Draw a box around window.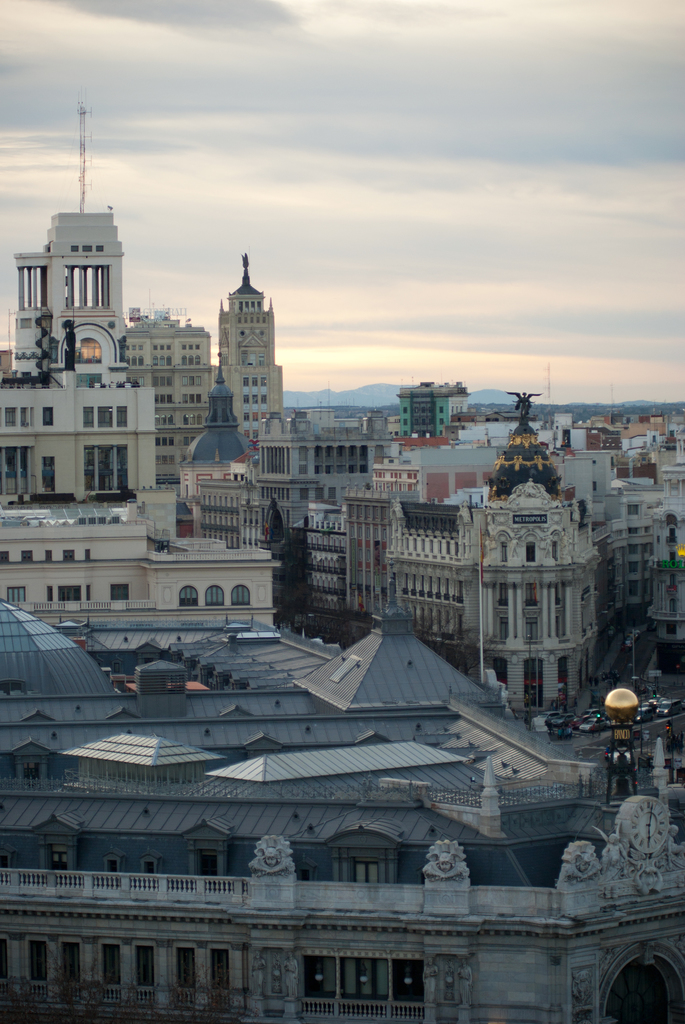
rect(557, 614, 560, 634).
